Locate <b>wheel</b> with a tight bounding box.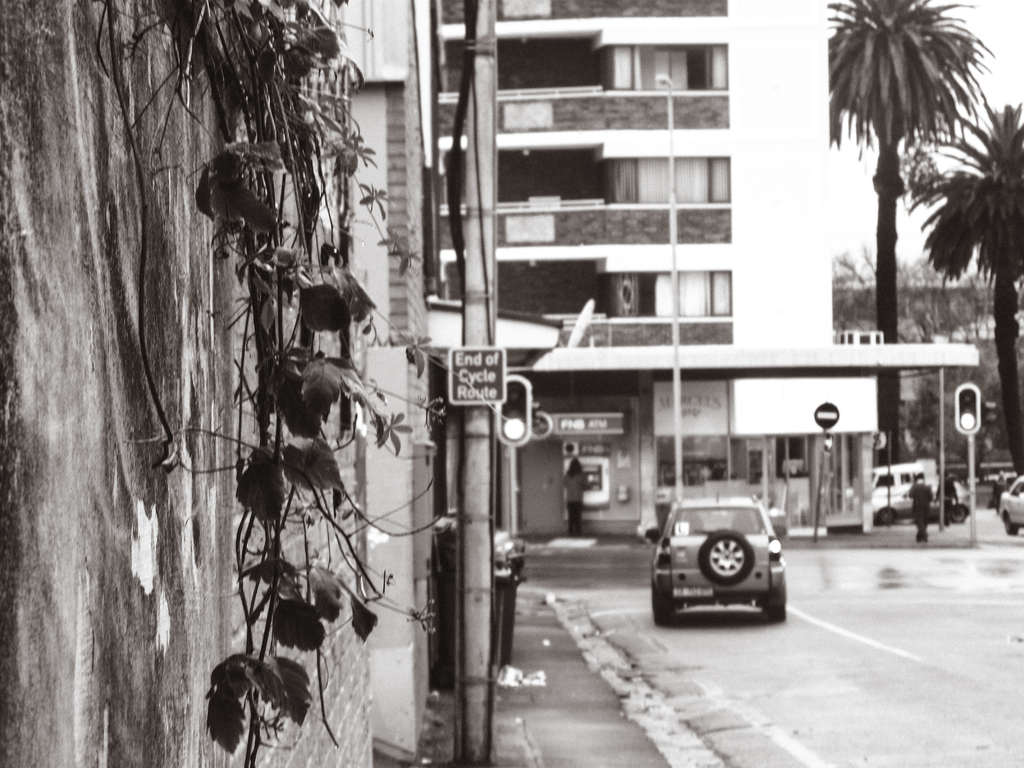
652,596,678,628.
